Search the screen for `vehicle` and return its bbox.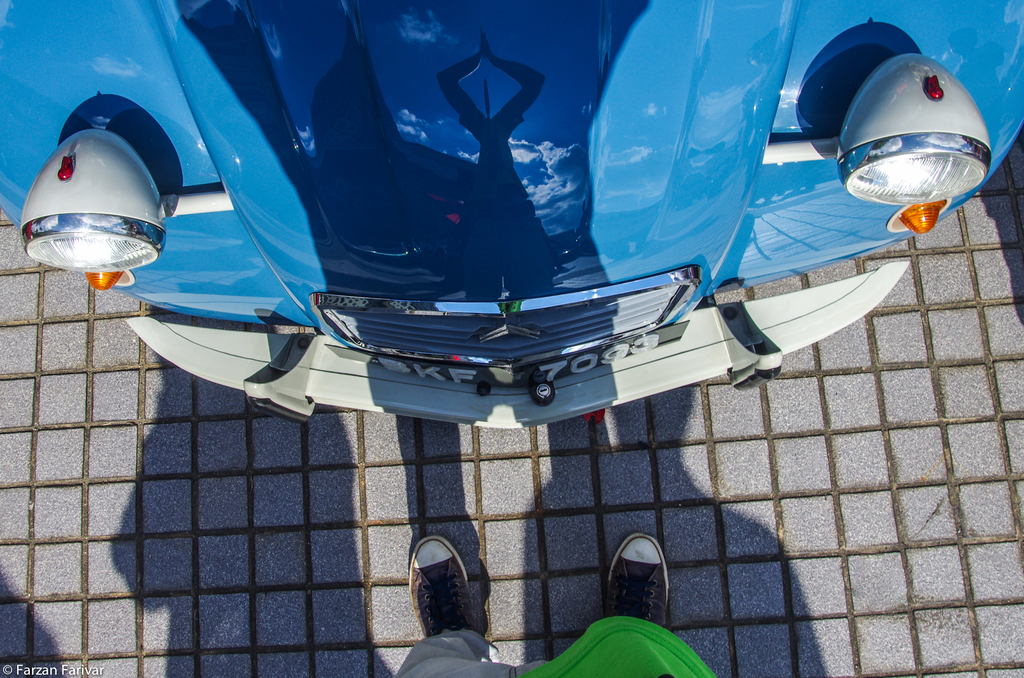
Found: (0,0,1023,433).
